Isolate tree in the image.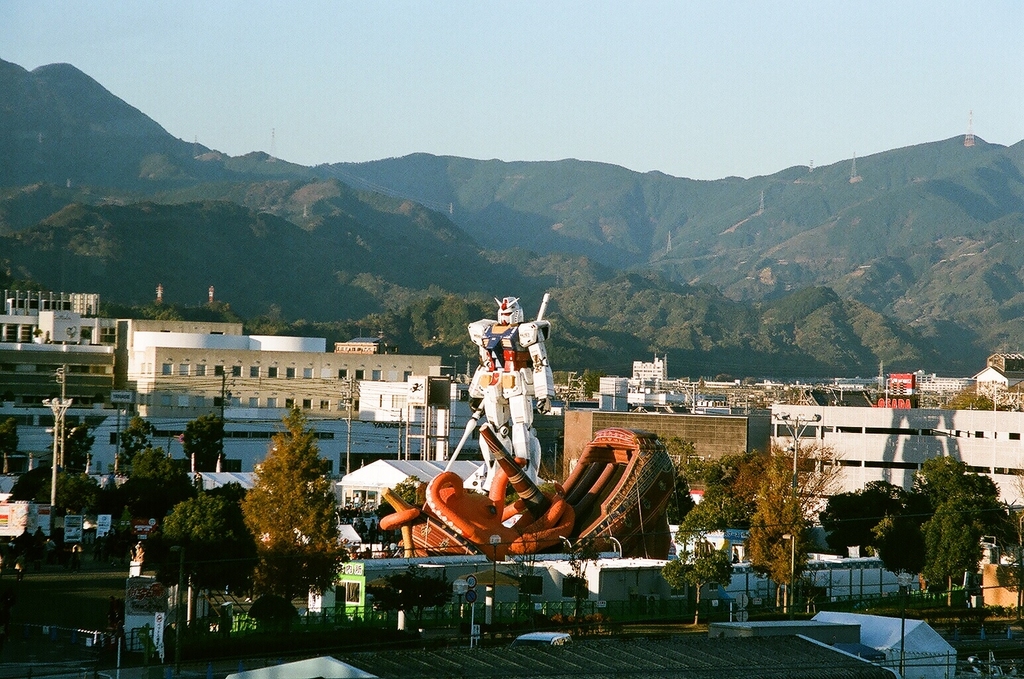
Isolated region: bbox=(178, 412, 230, 468).
